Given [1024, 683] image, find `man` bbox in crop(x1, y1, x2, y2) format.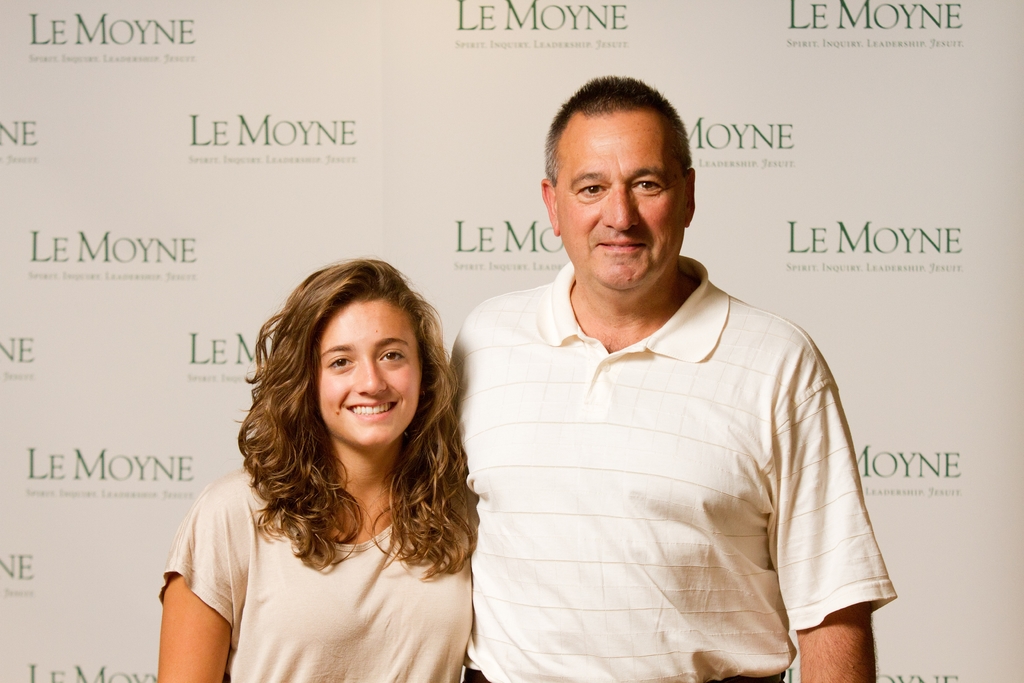
crop(422, 102, 890, 682).
